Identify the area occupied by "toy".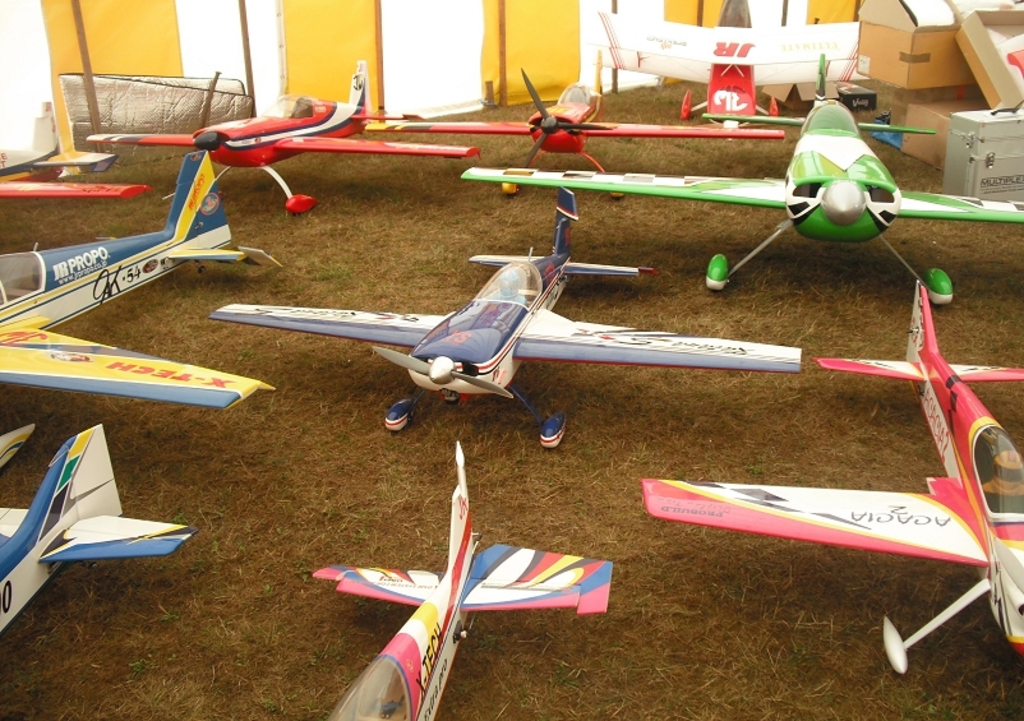
Area: select_region(0, 421, 198, 627).
